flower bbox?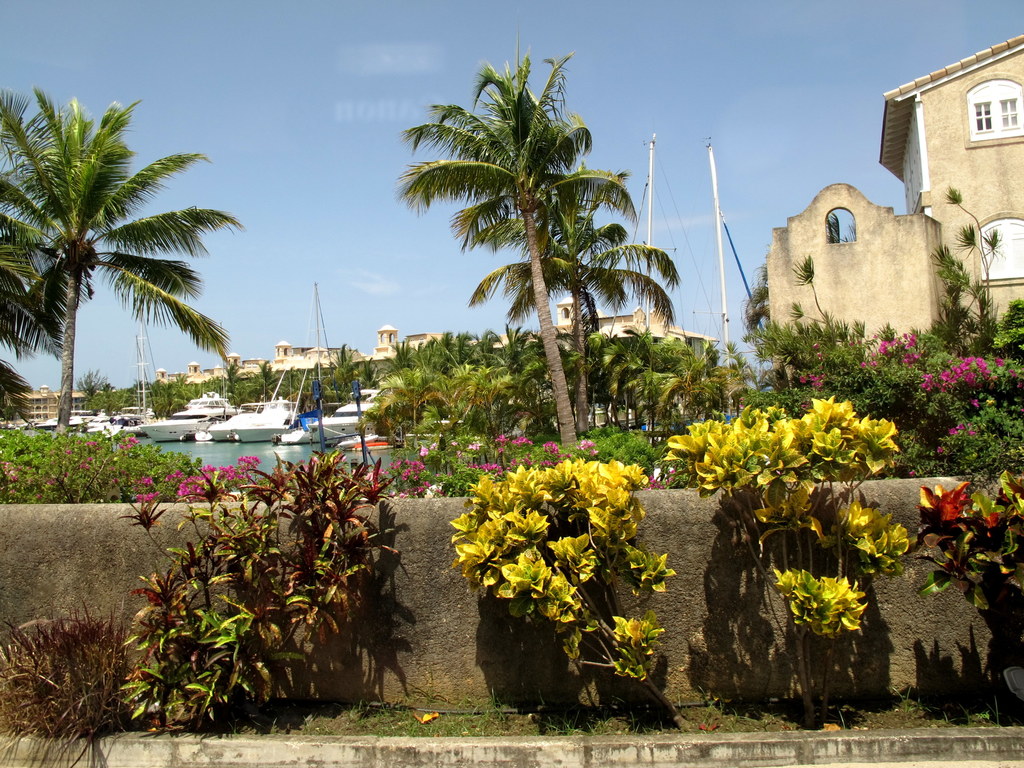
left=136, top=492, right=157, bottom=501
